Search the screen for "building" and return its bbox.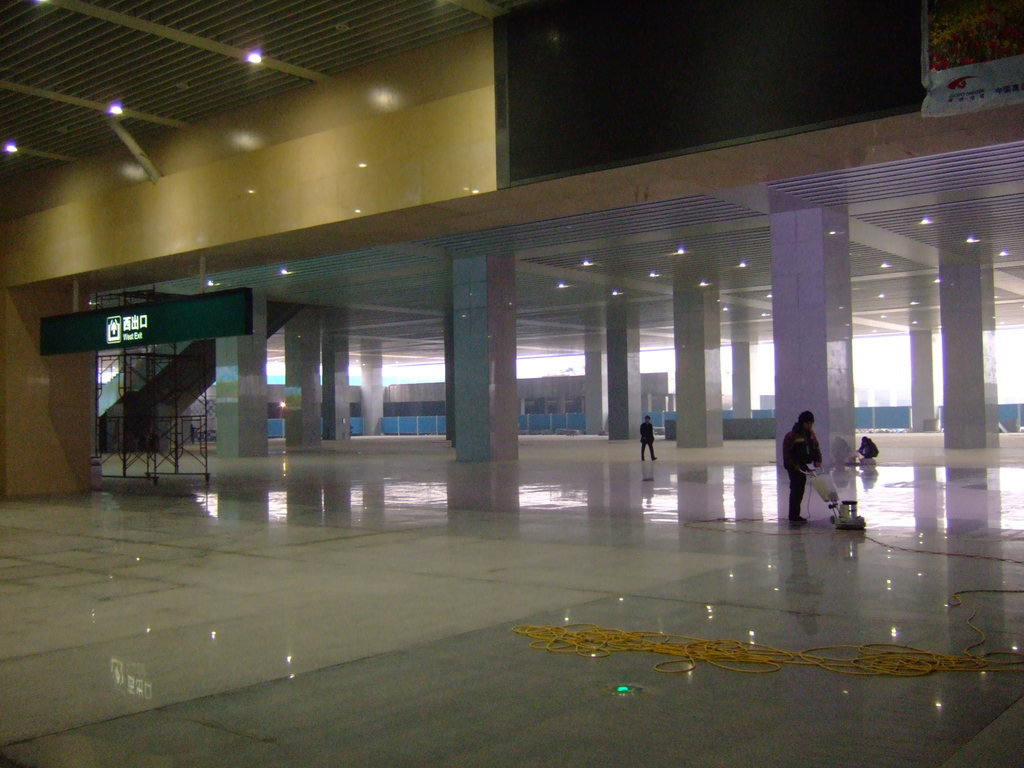
Found: locate(0, 0, 1023, 767).
